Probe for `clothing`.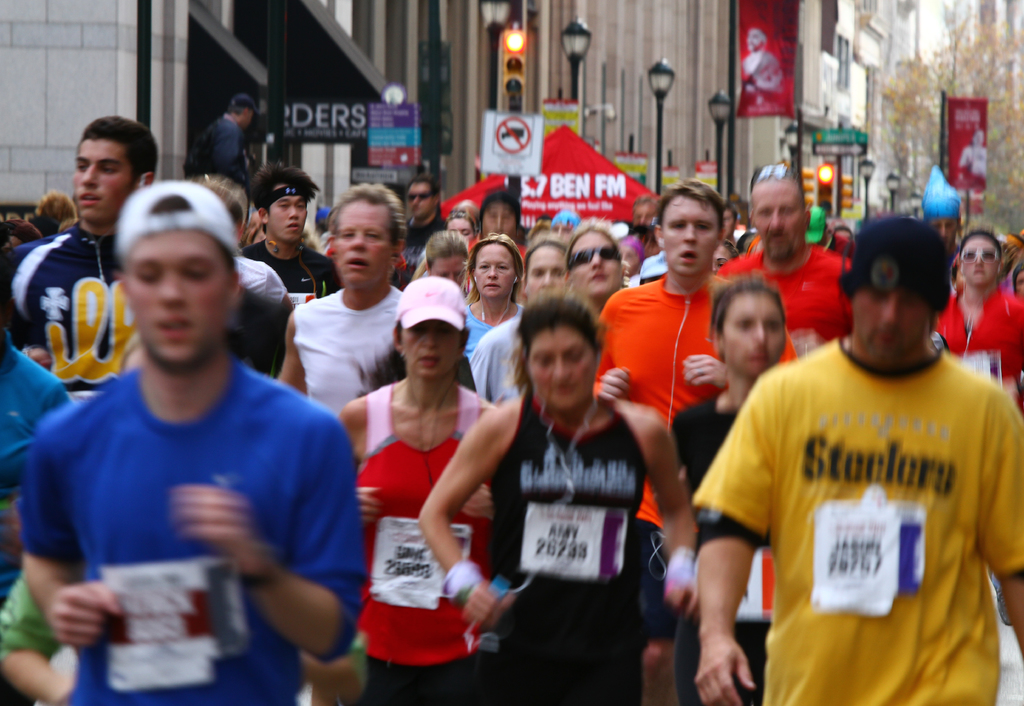
Probe result: bbox(486, 383, 651, 705).
